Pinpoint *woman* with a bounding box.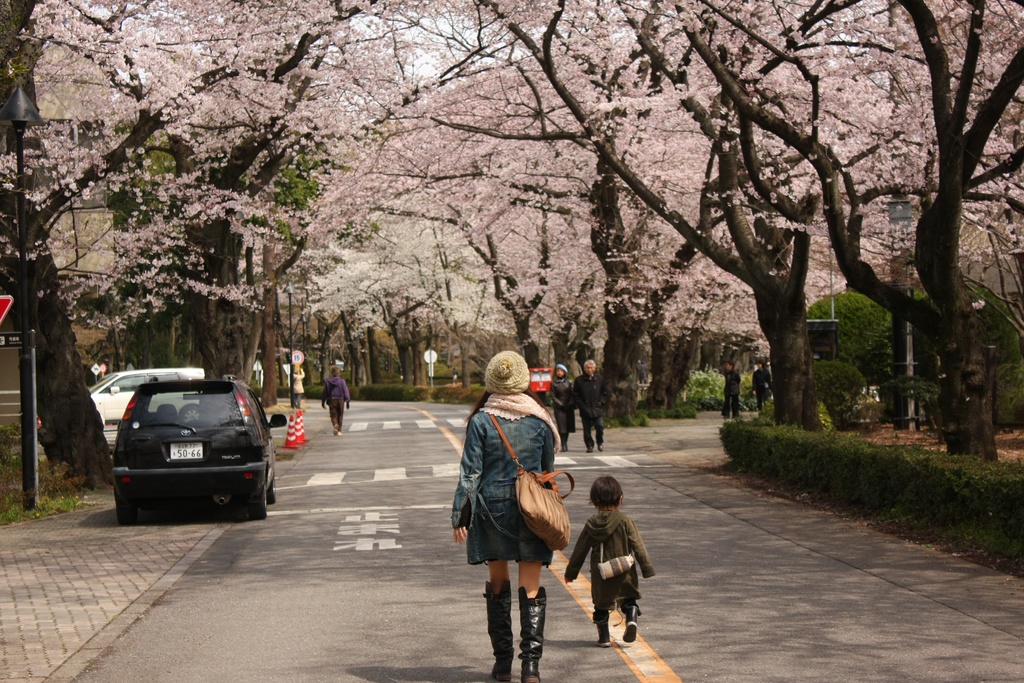
323:363:351:436.
